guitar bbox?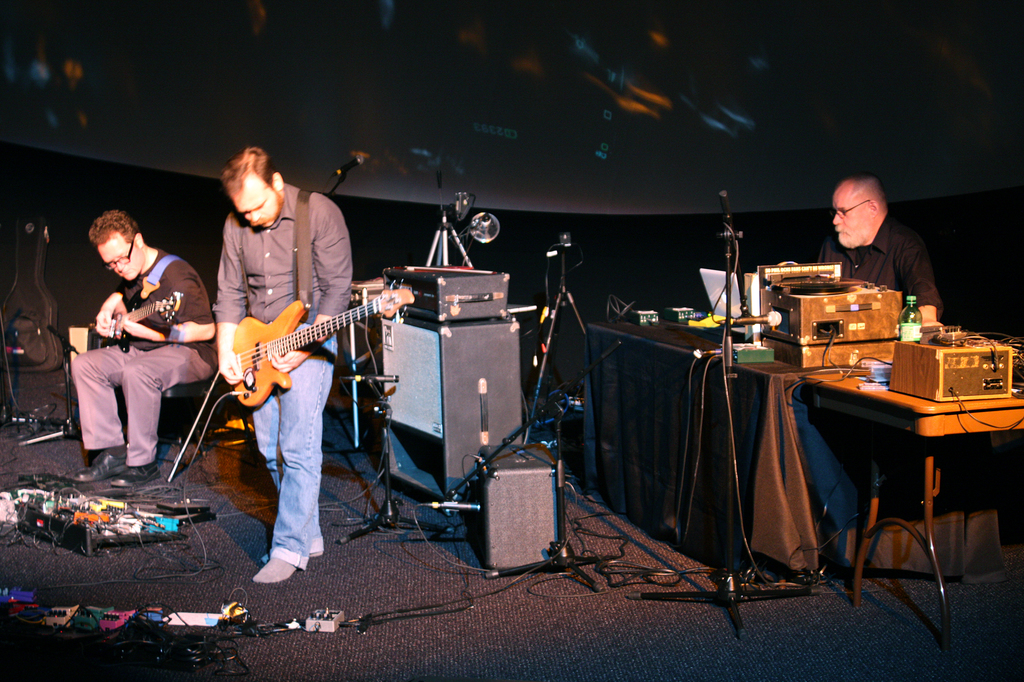
bbox(228, 275, 419, 406)
